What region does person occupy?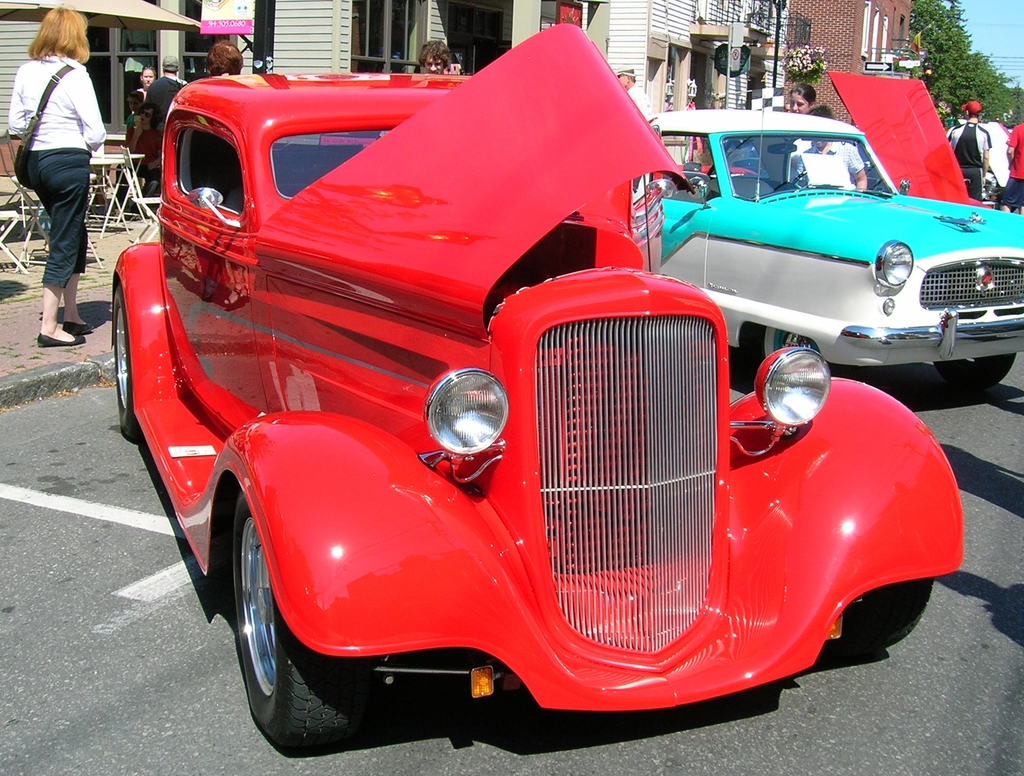
bbox=[788, 81, 819, 113].
